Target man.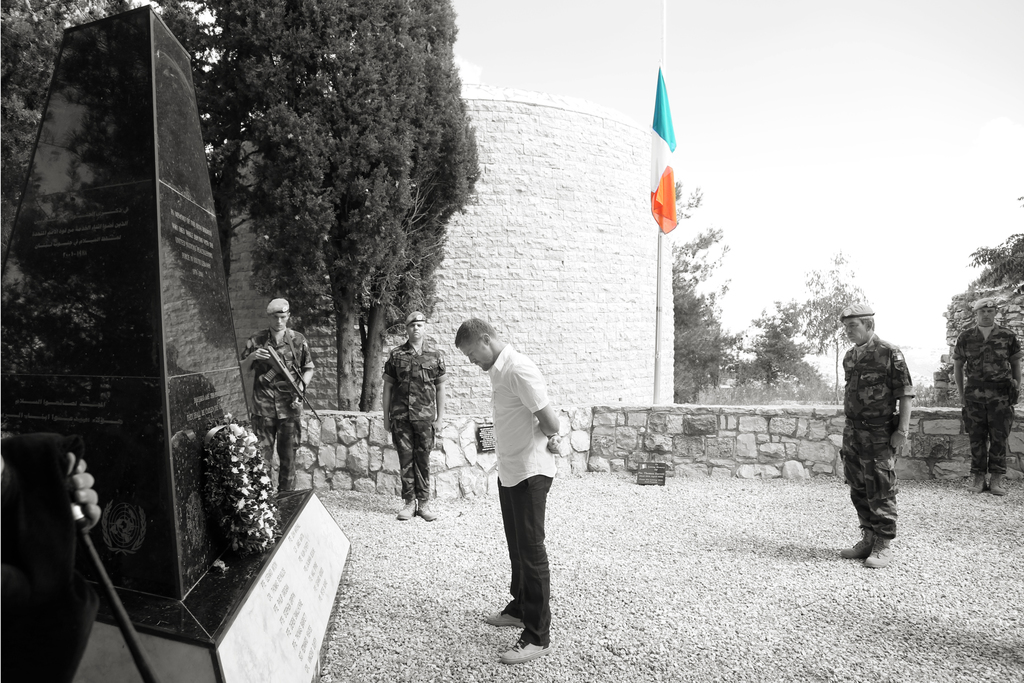
Target region: 0 437 92 681.
